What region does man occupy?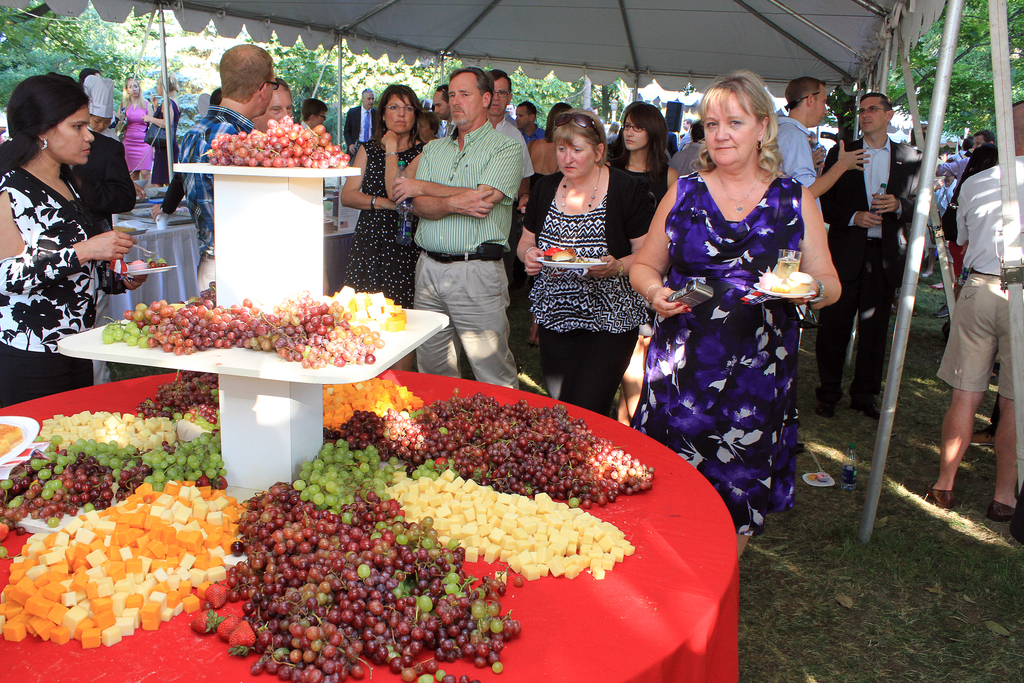
x1=342 y1=85 x2=380 y2=161.
